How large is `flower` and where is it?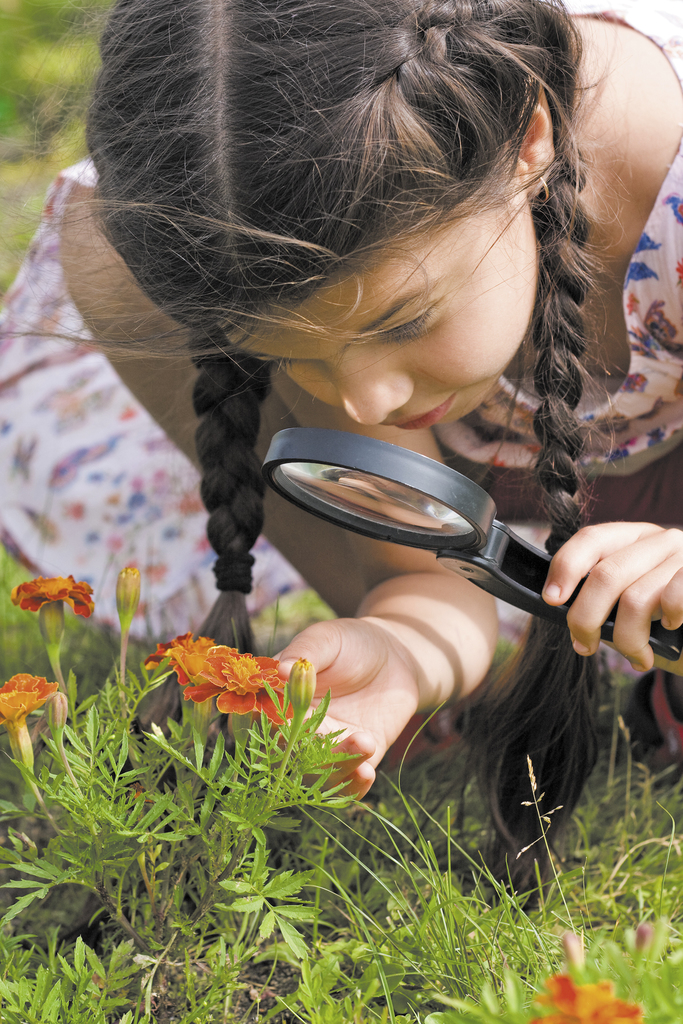
Bounding box: BBox(6, 571, 97, 614).
